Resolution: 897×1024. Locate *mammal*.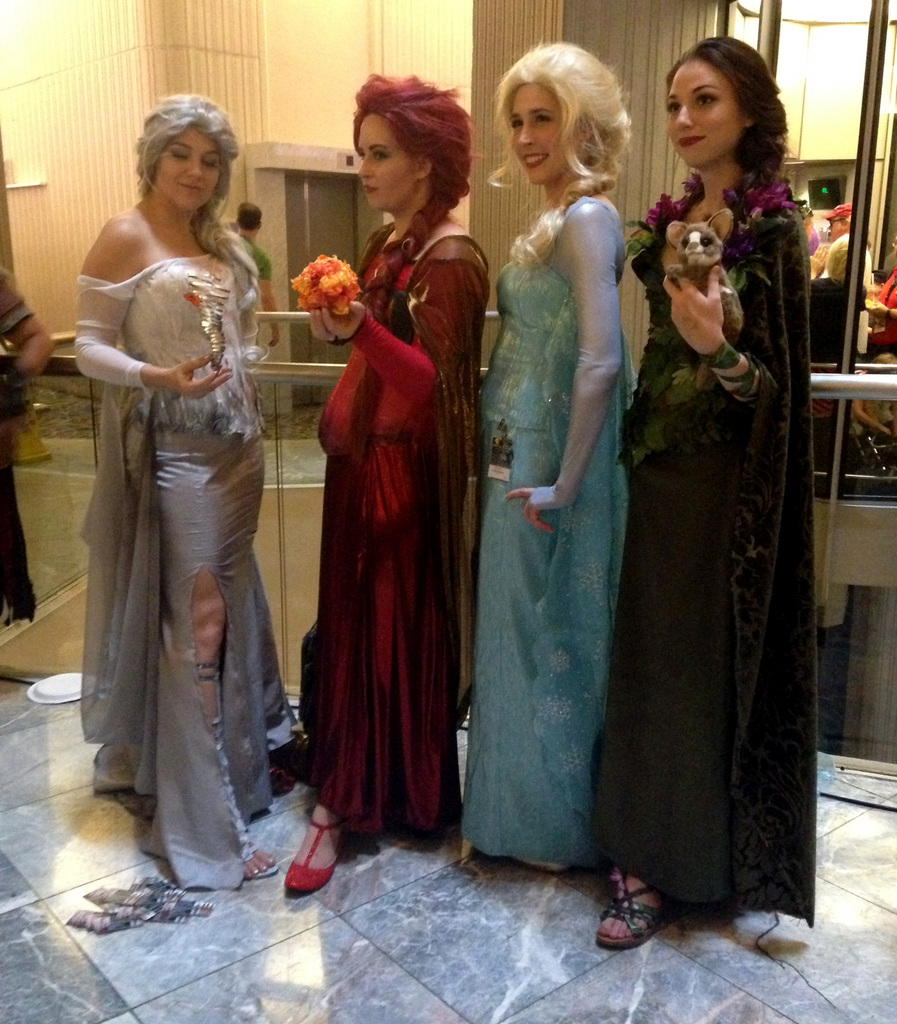
[x1=572, y1=32, x2=809, y2=952].
